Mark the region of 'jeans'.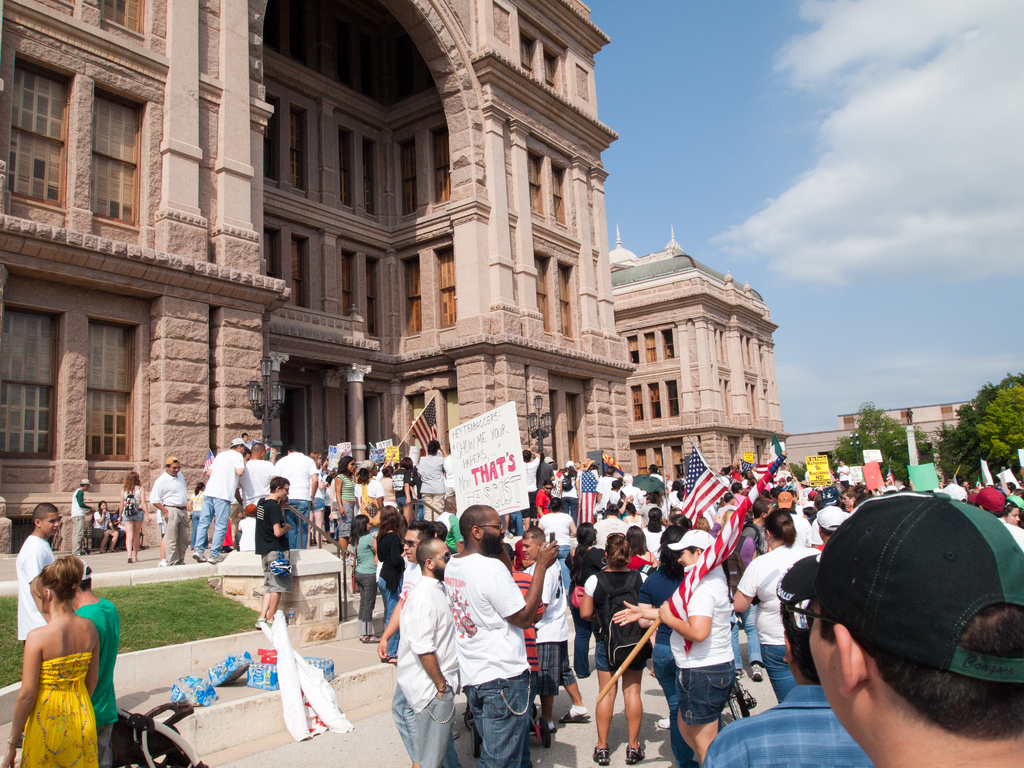
Region: rect(194, 498, 228, 548).
